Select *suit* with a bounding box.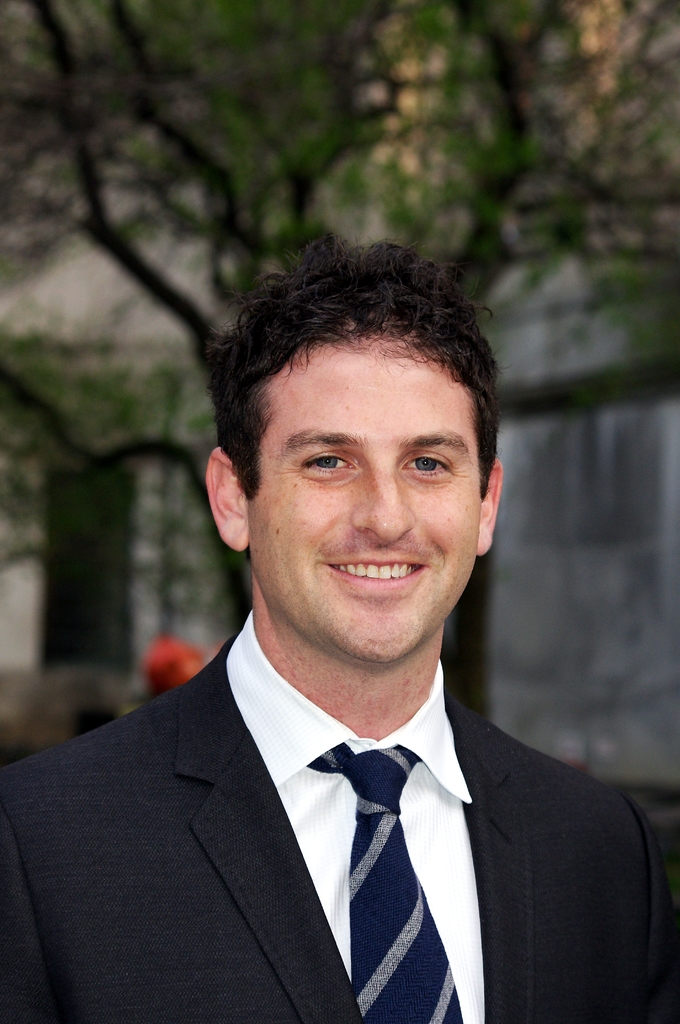
l=22, t=602, r=663, b=1011.
